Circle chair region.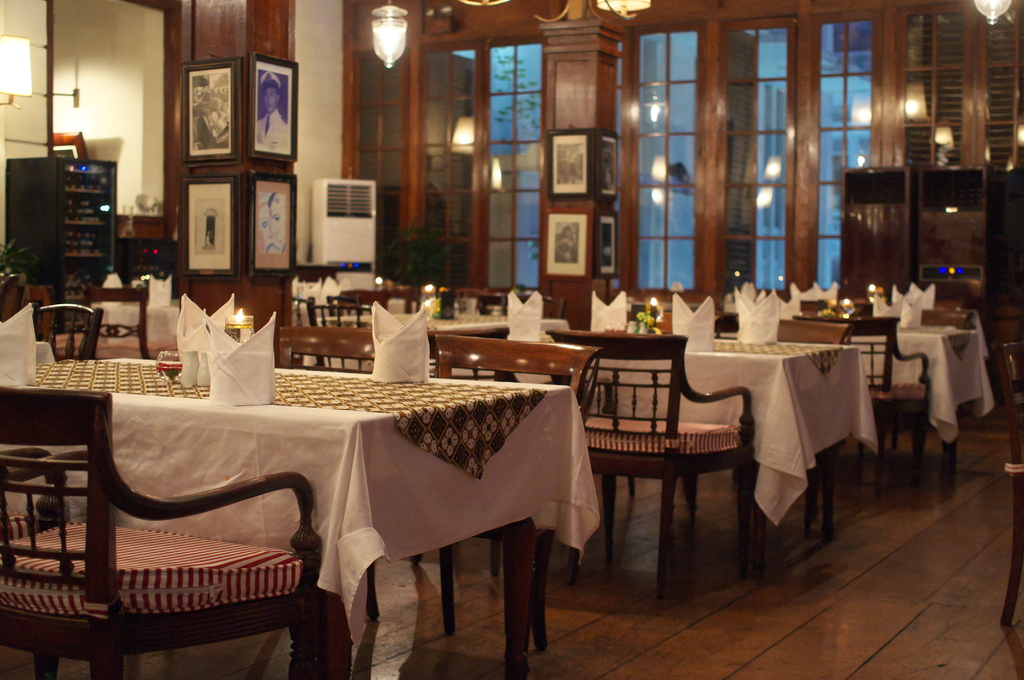
Region: <region>307, 303, 378, 369</region>.
